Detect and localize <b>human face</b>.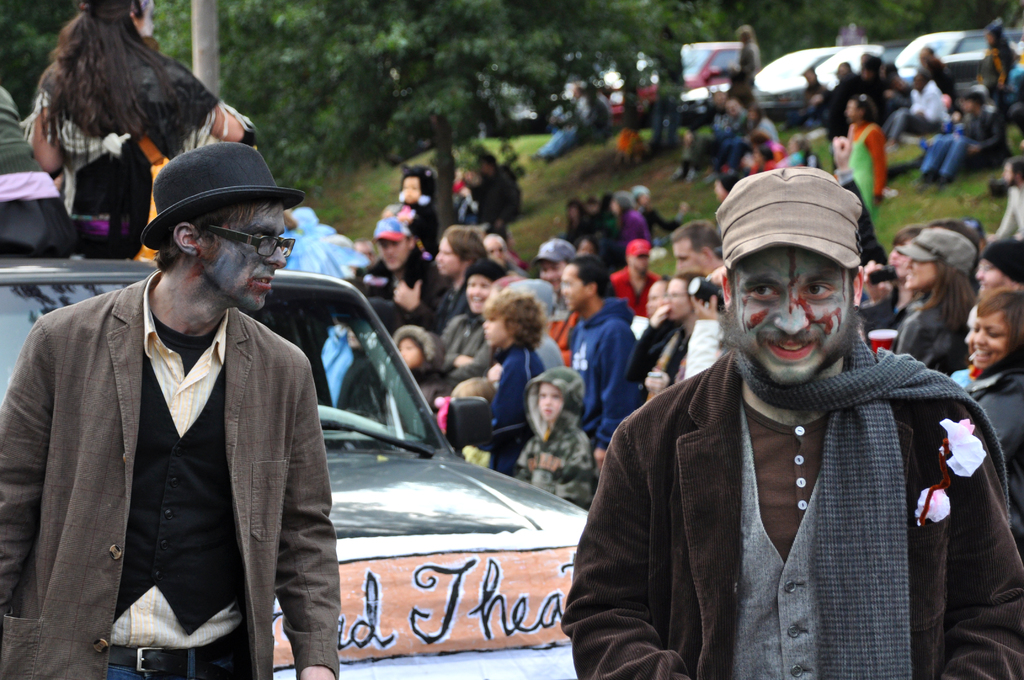
Localized at bbox(902, 254, 936, 289).
